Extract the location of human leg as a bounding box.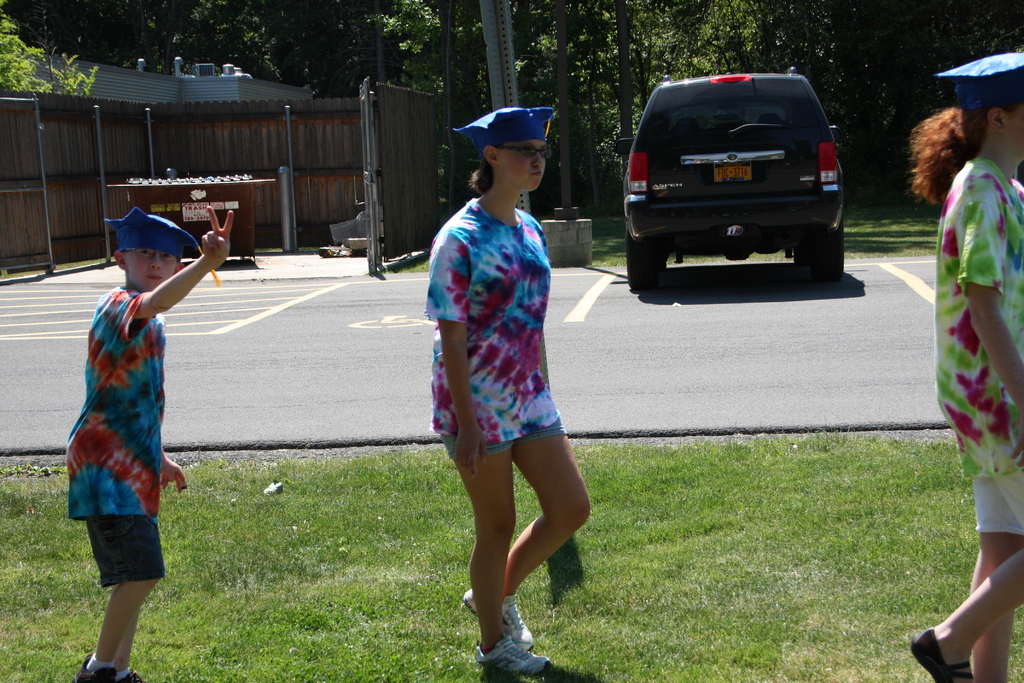
(left=979, top=532, right=1015, bottom=682).
